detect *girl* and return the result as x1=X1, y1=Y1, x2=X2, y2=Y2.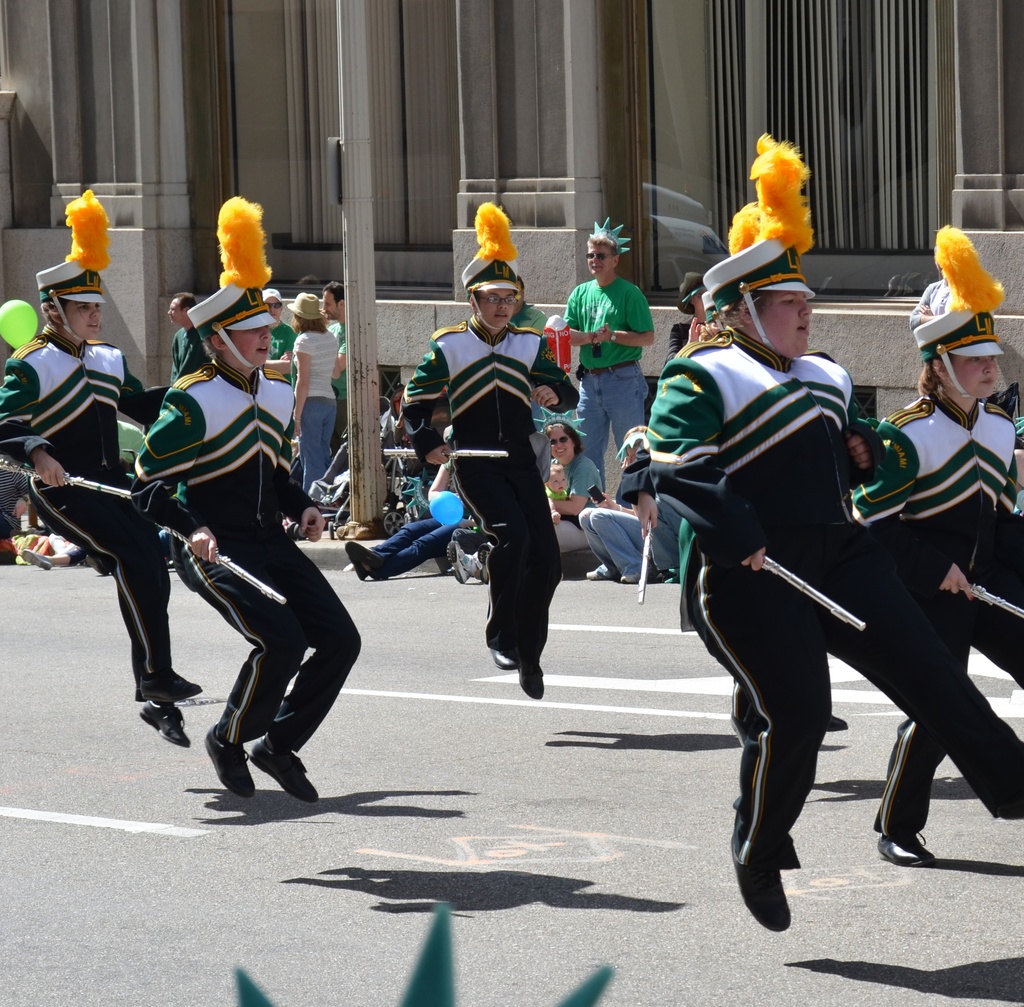
x1=128, y1=195, x2=361, y2=802.
